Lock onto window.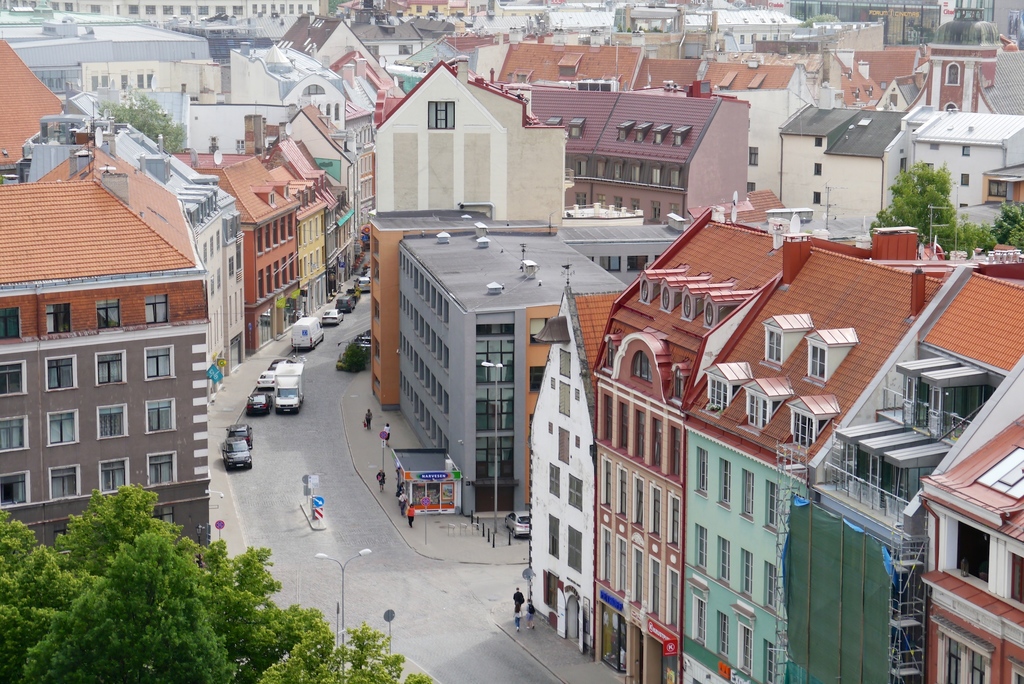
Locked: pyautogui.locateOnScreen(0, 468, 28, 498).
